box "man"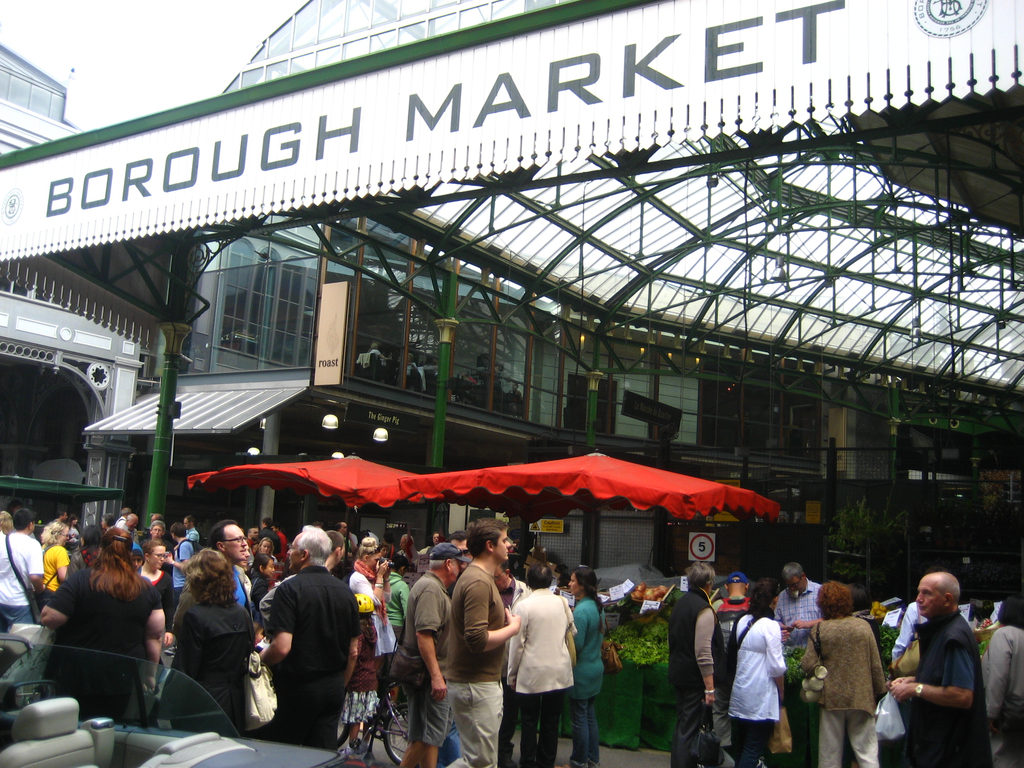
<box>892,597,928,680</box>
